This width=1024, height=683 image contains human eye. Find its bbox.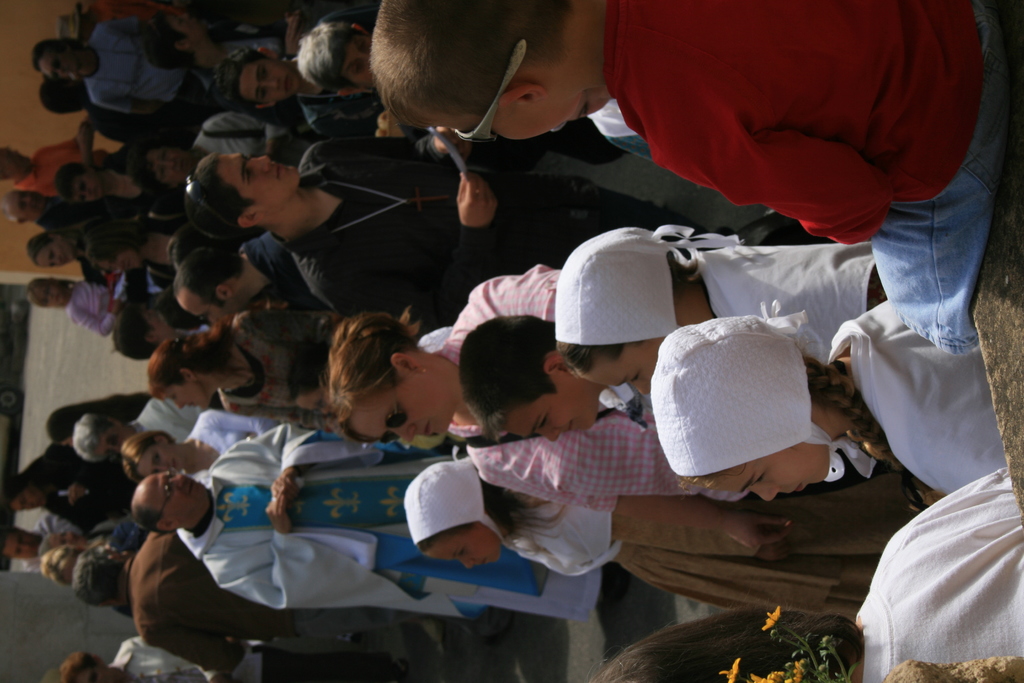
box(351, 65, 360, 79).
